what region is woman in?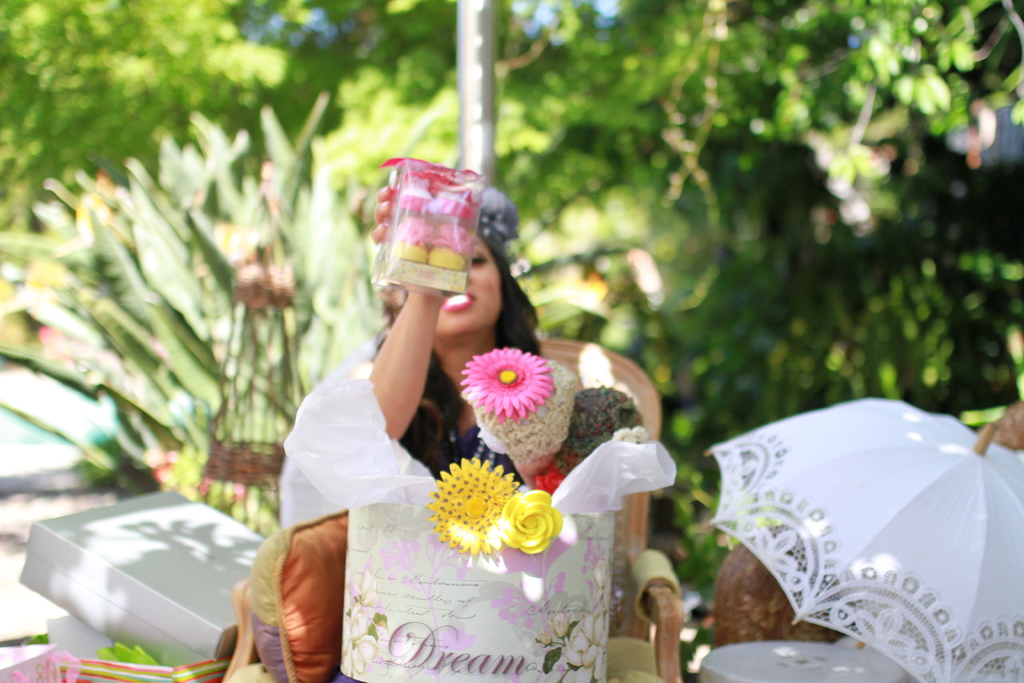
{"left": 284, "top": 170, "right": 608, "bottom": 522}.
